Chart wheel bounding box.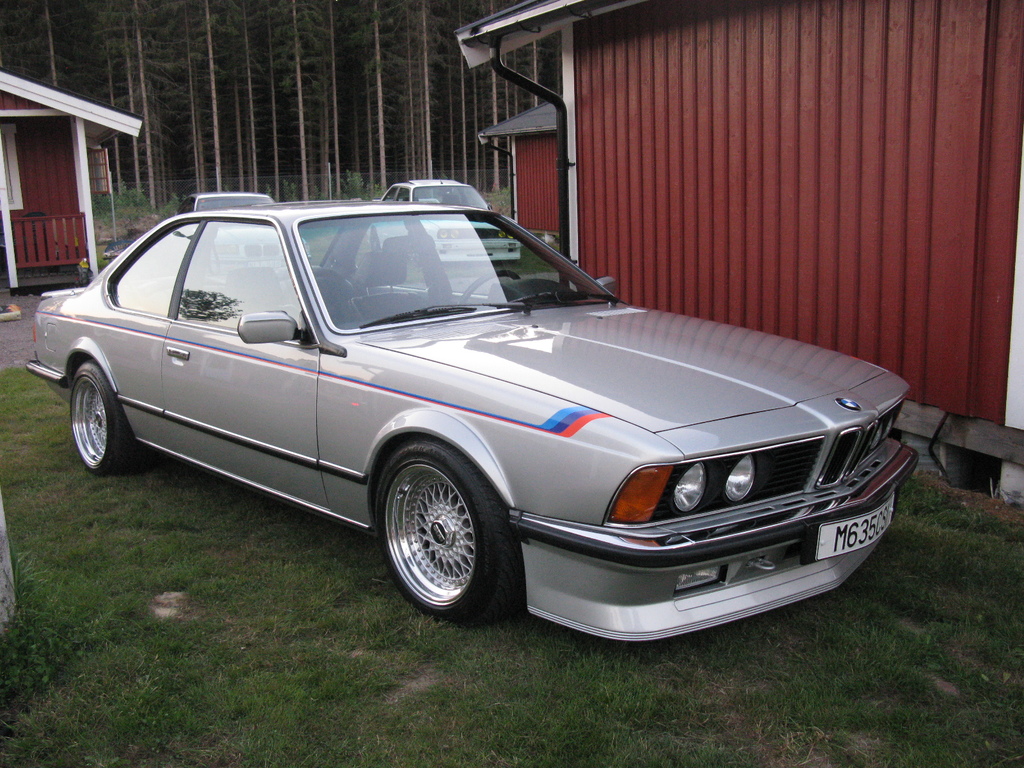
Charted: box=[374, 438, 520, 622].
